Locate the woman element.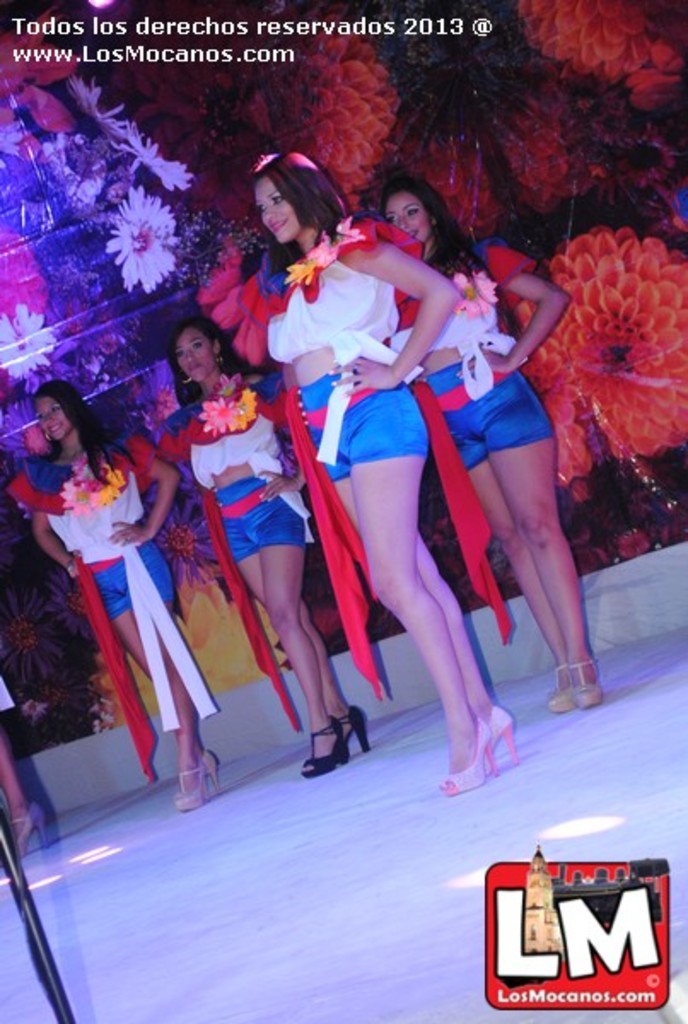
Element bbox: 149,312,323,782.
